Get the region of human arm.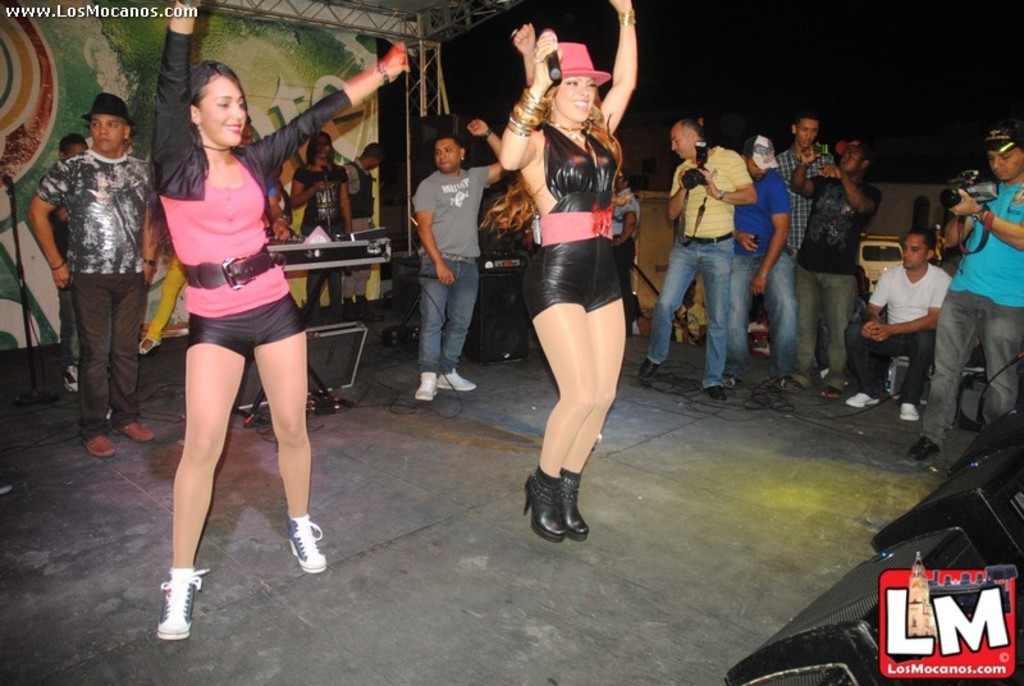
box(284, 166, 328, 211).
